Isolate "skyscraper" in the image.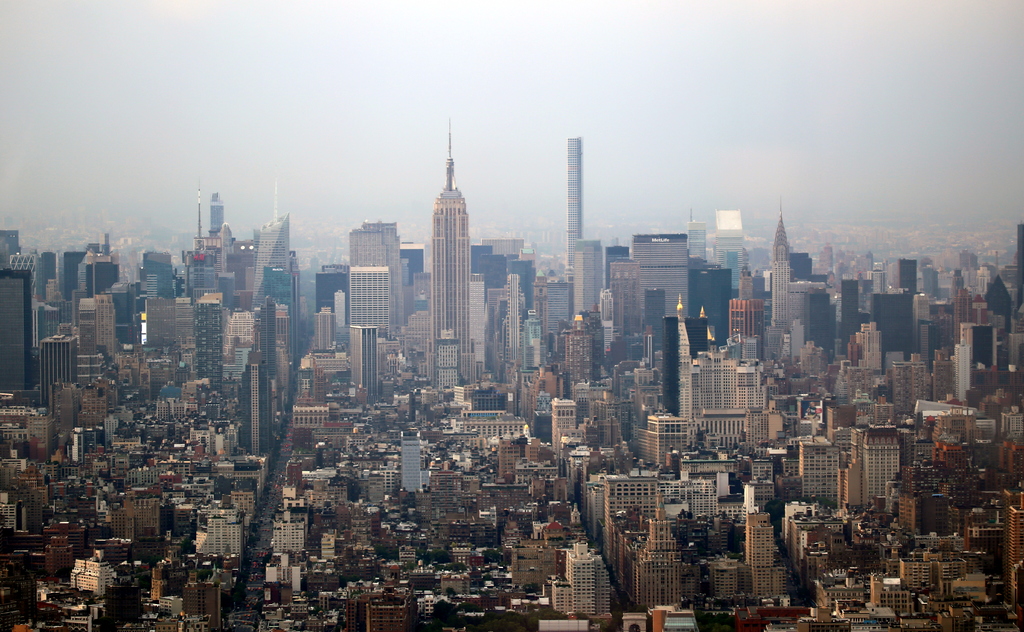
Isolated region: bbox(879, 250, 927, 304).
